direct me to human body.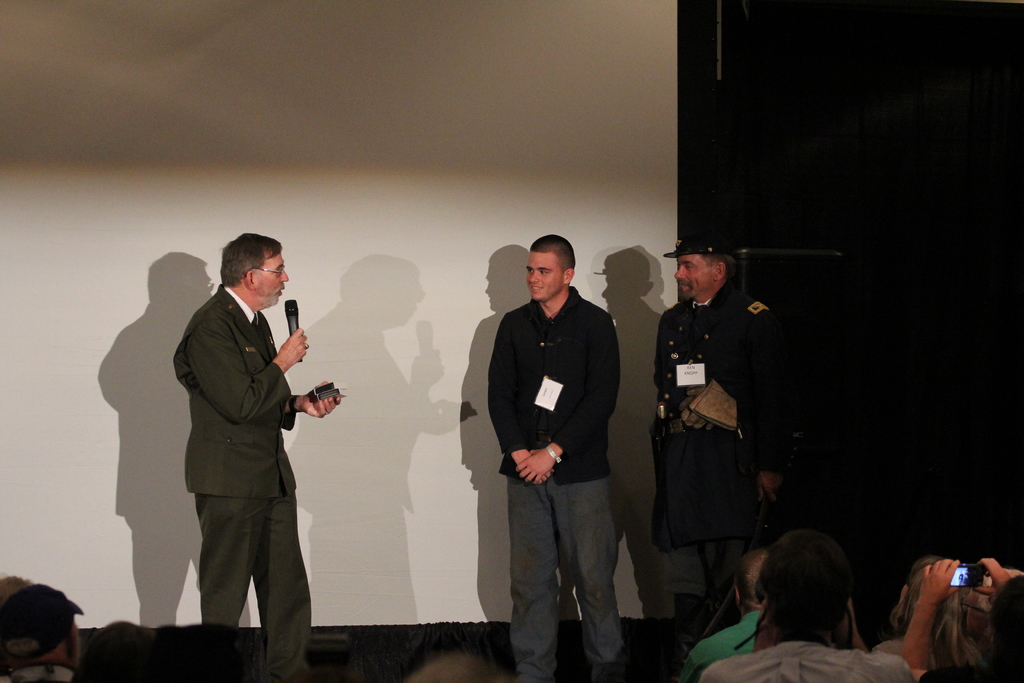
Direction: bbox=[168, 243, 323, 682].
